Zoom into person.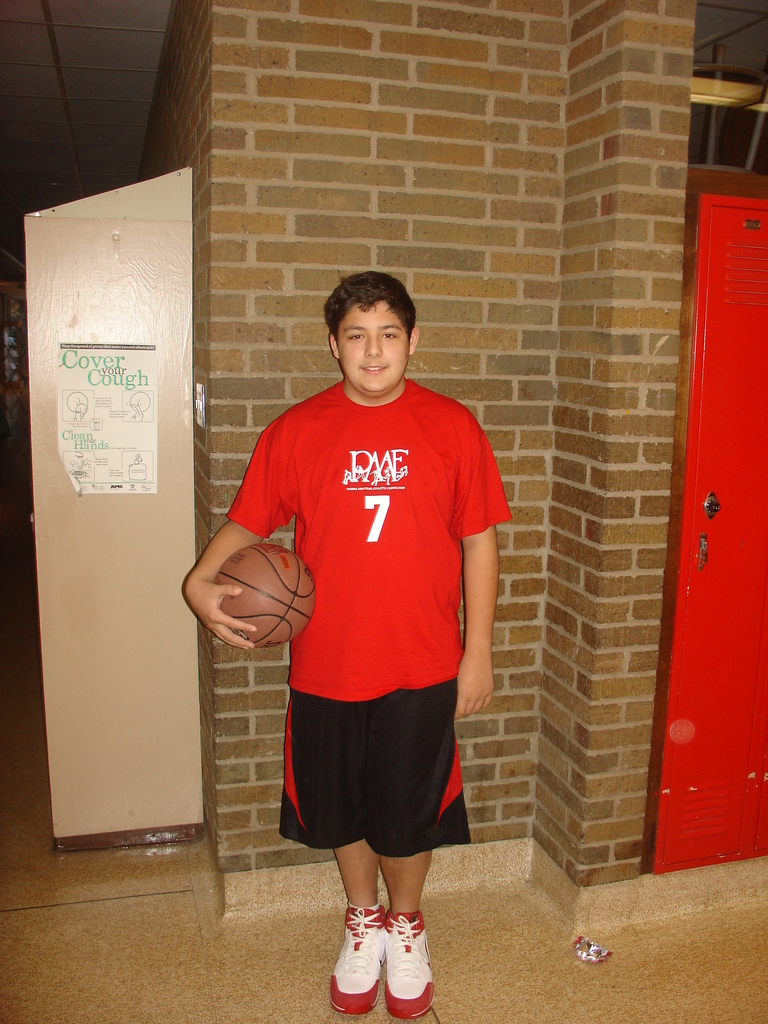
Zoom target: (x1=200, y1=259, x2=513, y2=1023).
